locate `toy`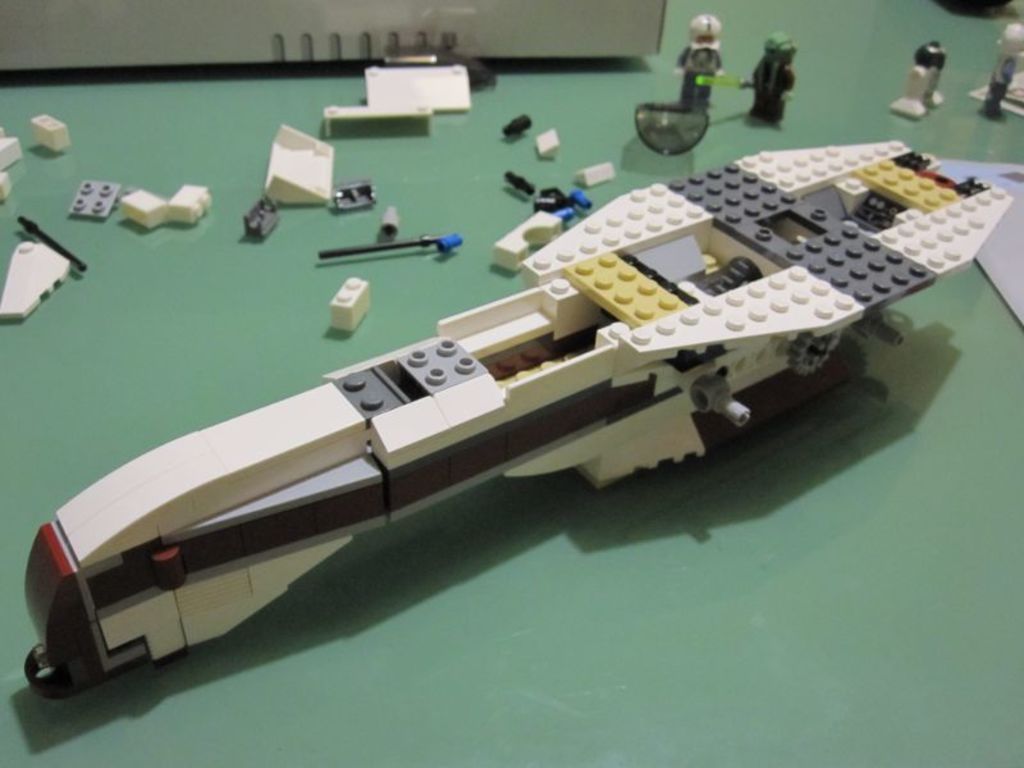
163:186:210:225
